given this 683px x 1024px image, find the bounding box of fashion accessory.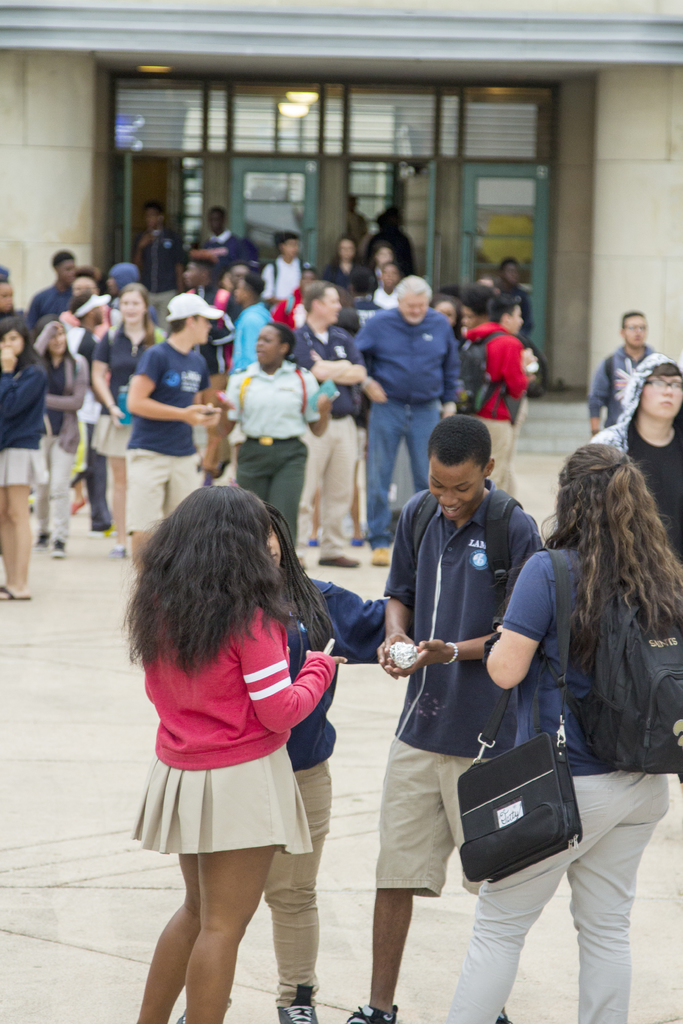
l=72, t=292, r=111, b=319.
